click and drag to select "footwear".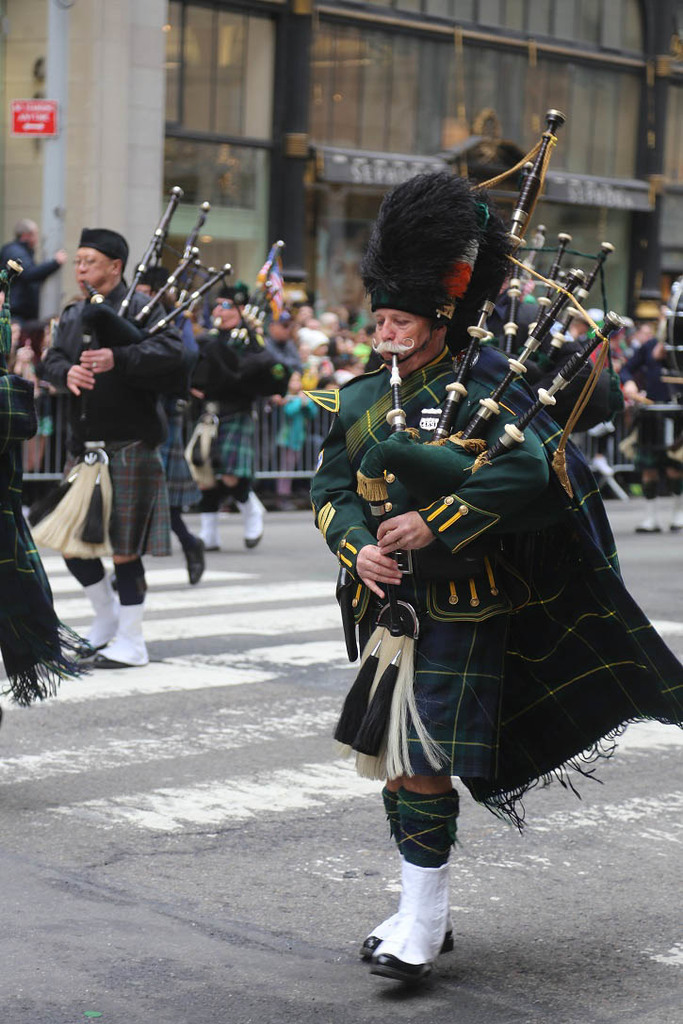
Selection: (x1=666, y1=487, x2=682, y2=529).
